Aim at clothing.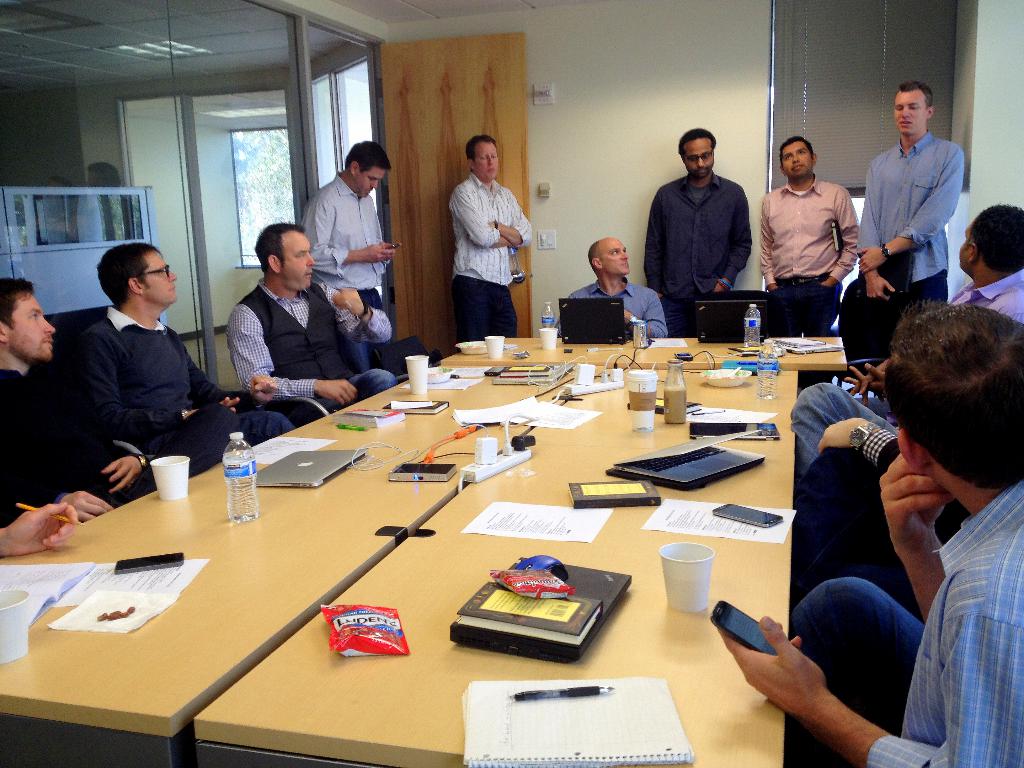
Aimed at select_region(70, 305, 292, 450).
